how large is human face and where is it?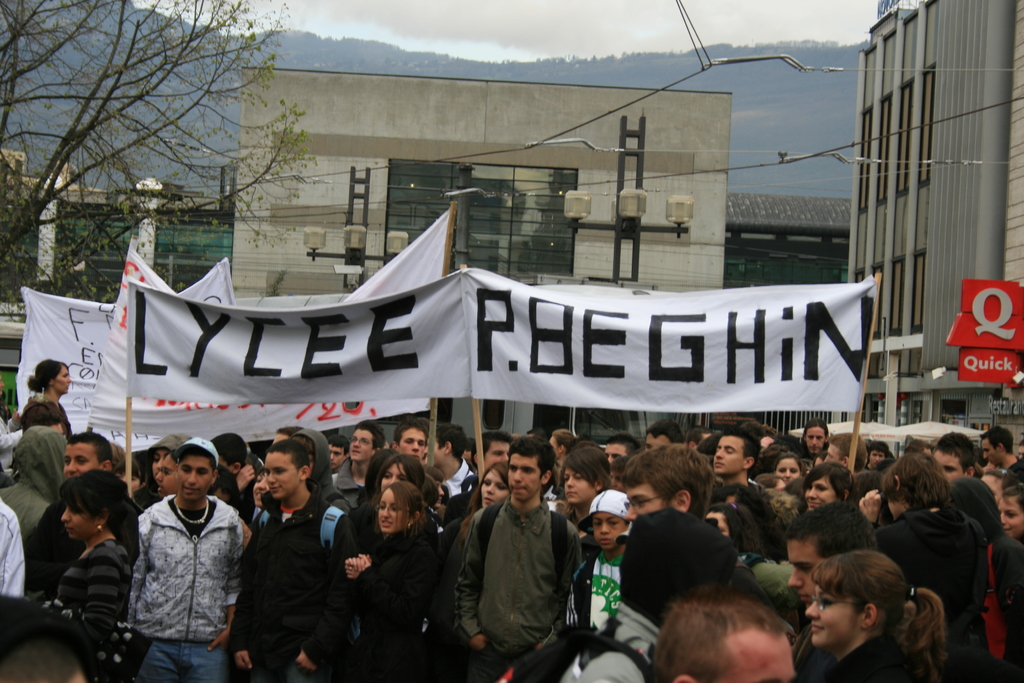
Bounding box: crop(707, 512, 726, 536).
